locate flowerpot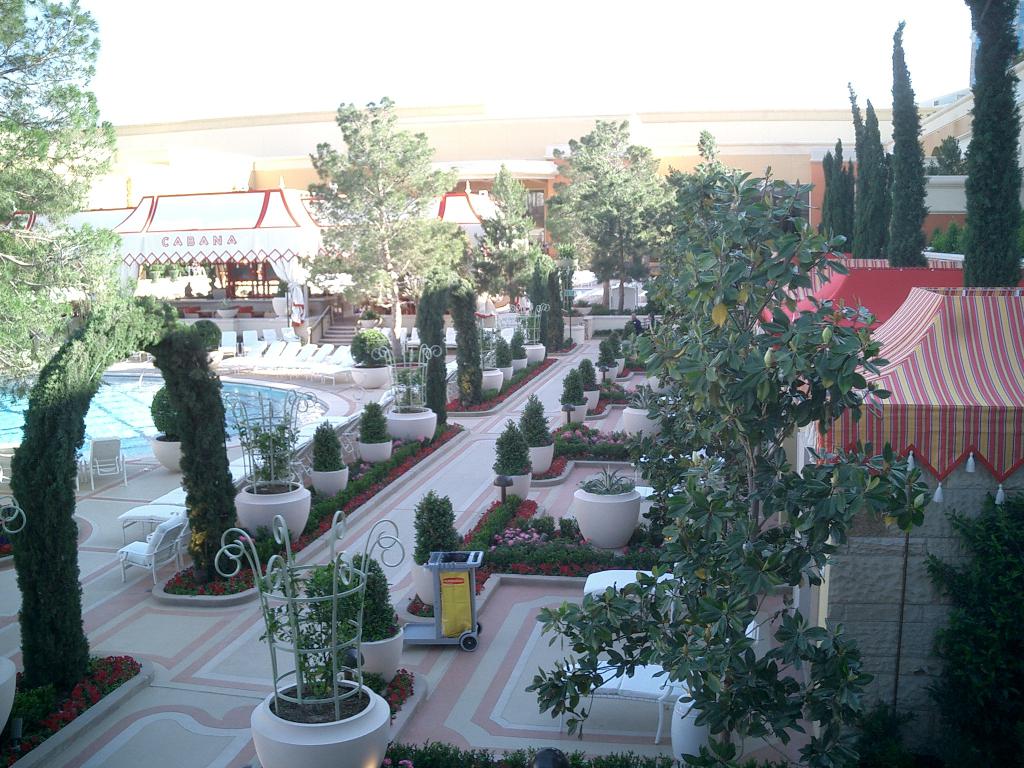
<region>312, 465, 349, 493</region>
